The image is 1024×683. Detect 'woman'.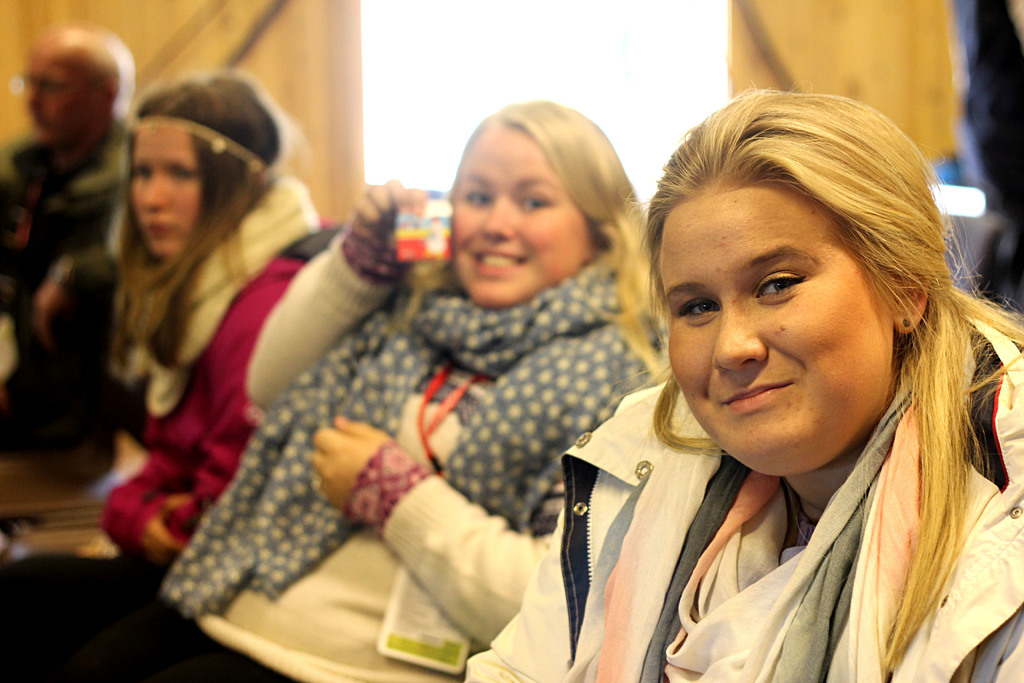
Detection: [2, 95, 676, 682].
